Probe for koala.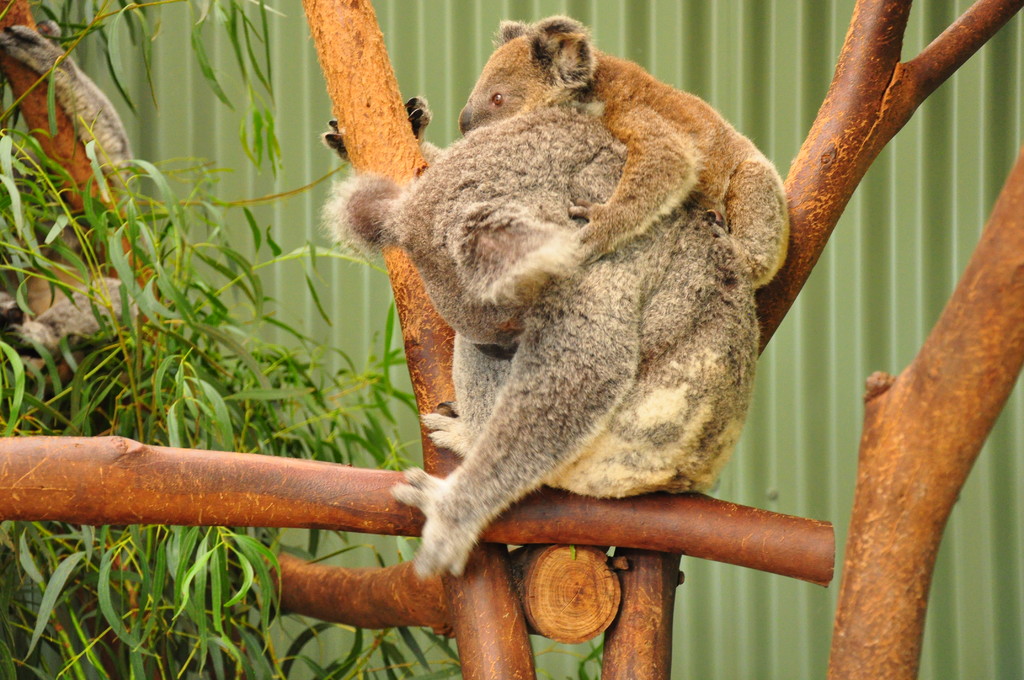
Probe result: <region>0, 19, 159, 364</region>.
